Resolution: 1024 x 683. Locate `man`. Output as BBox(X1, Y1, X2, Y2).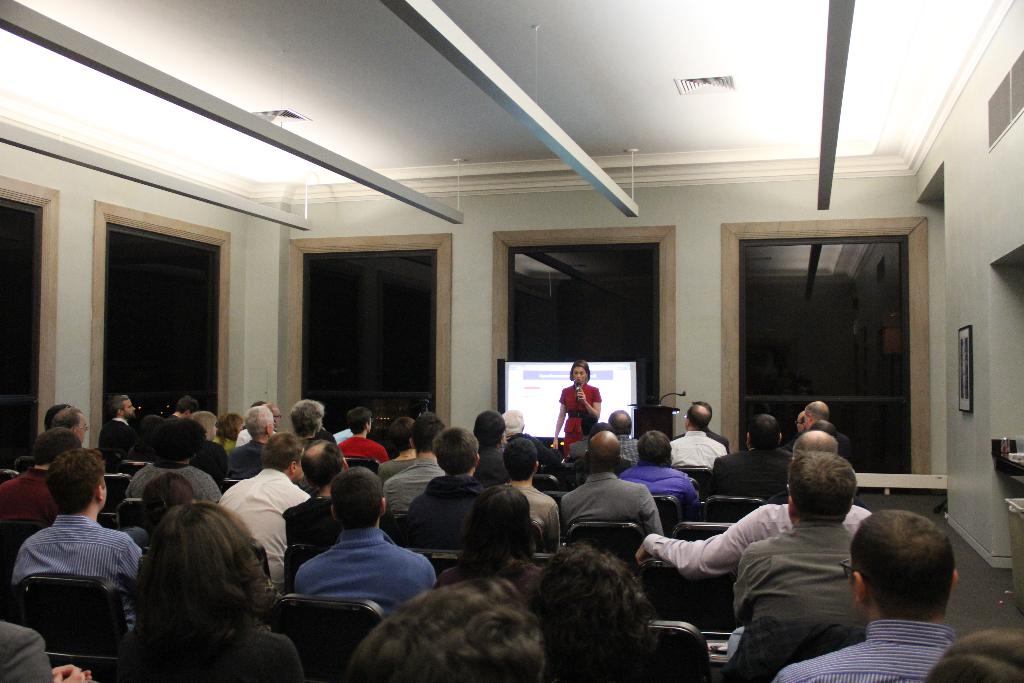
BBox(272, 477, 432, 638).
